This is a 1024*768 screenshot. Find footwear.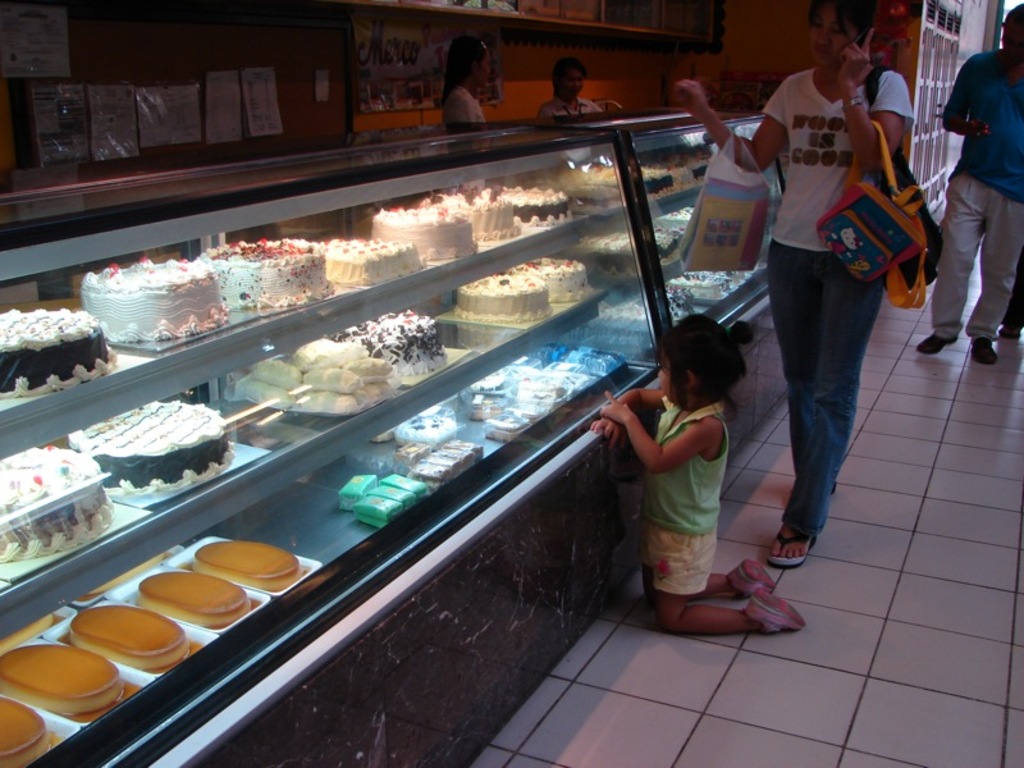
Bounding box: 965/334/1002/367.
